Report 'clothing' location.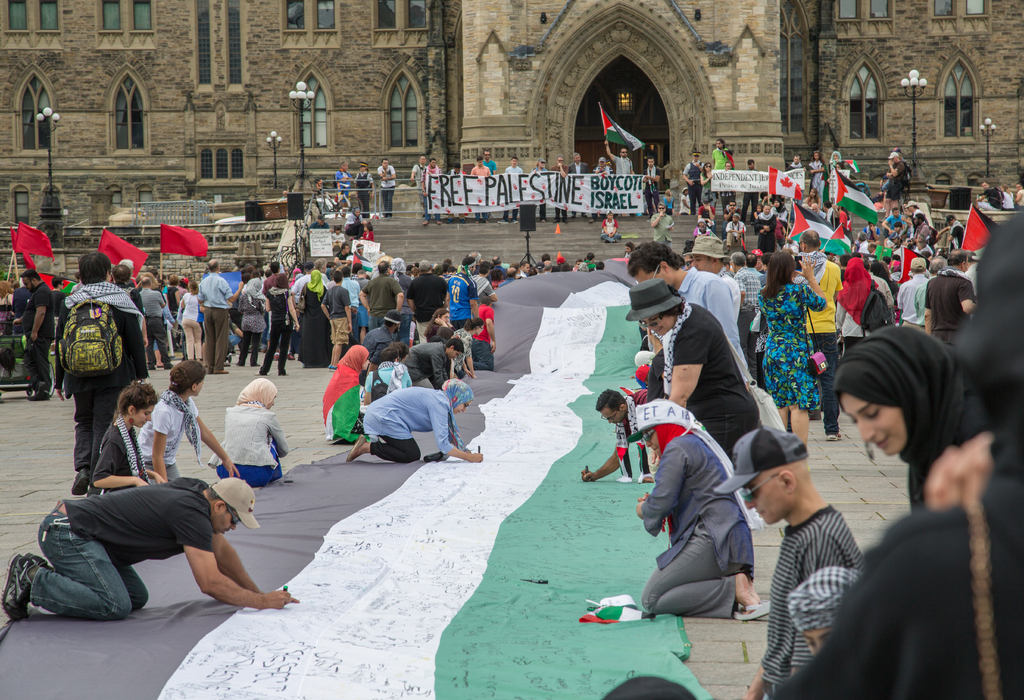
Report: [x1=410, y1=162, x2=422, y2=196].
